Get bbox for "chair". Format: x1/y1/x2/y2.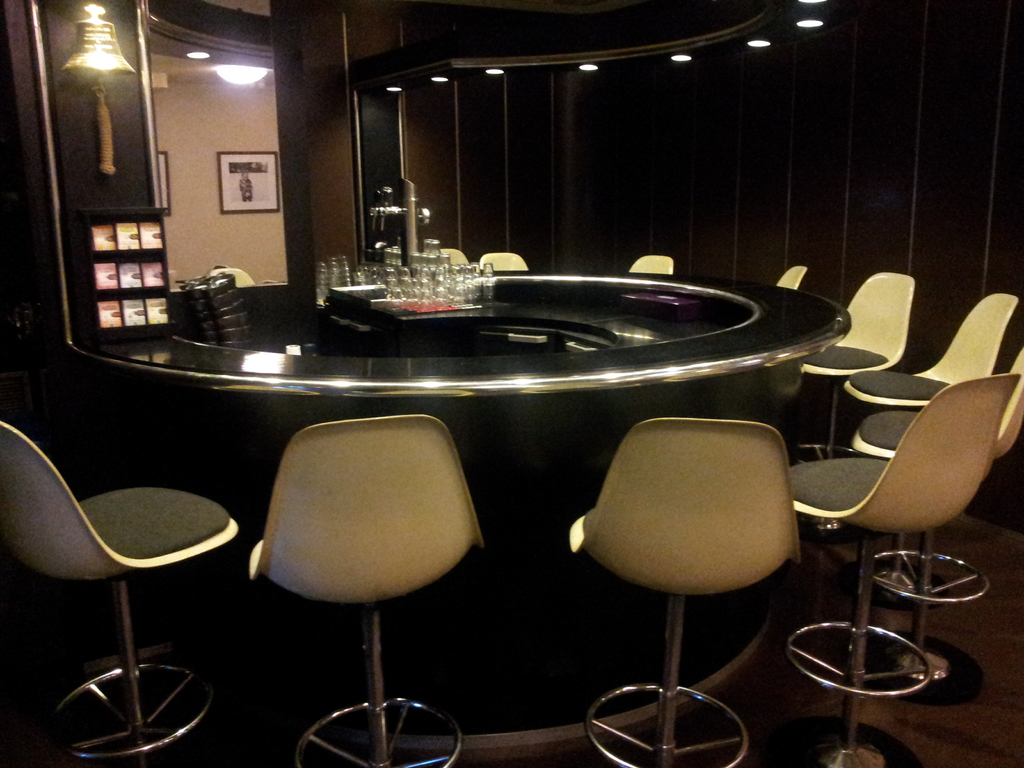
15/391/245/749.
